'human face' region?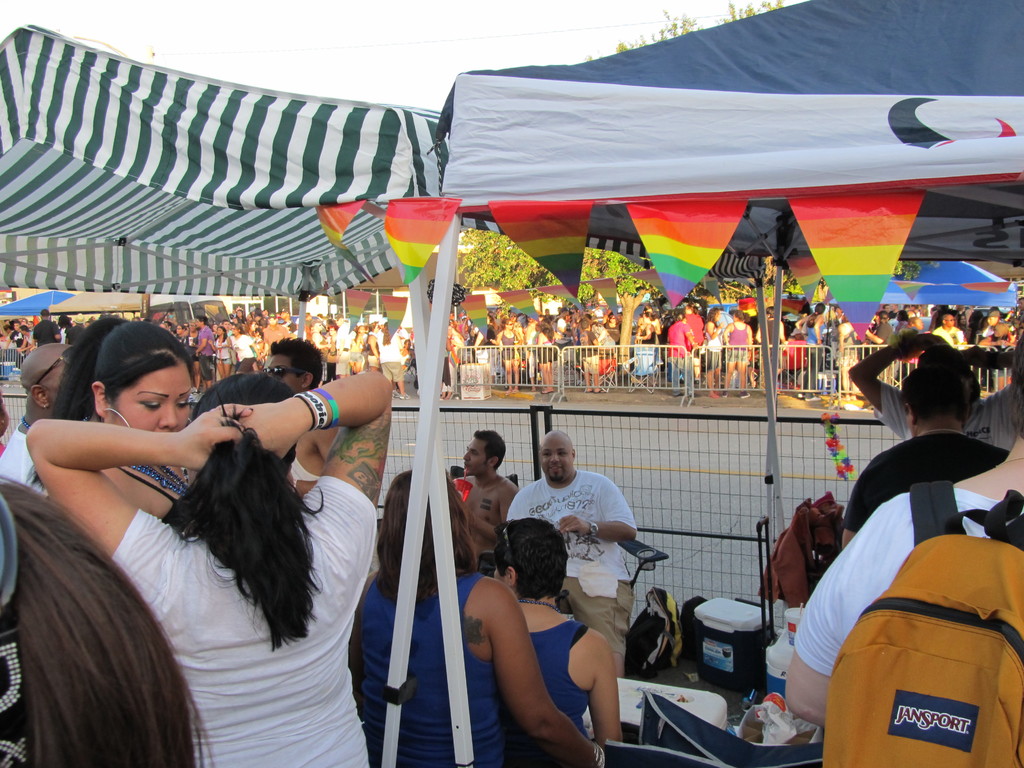
[x1=216, y1=326, x2=225, y2=338]
